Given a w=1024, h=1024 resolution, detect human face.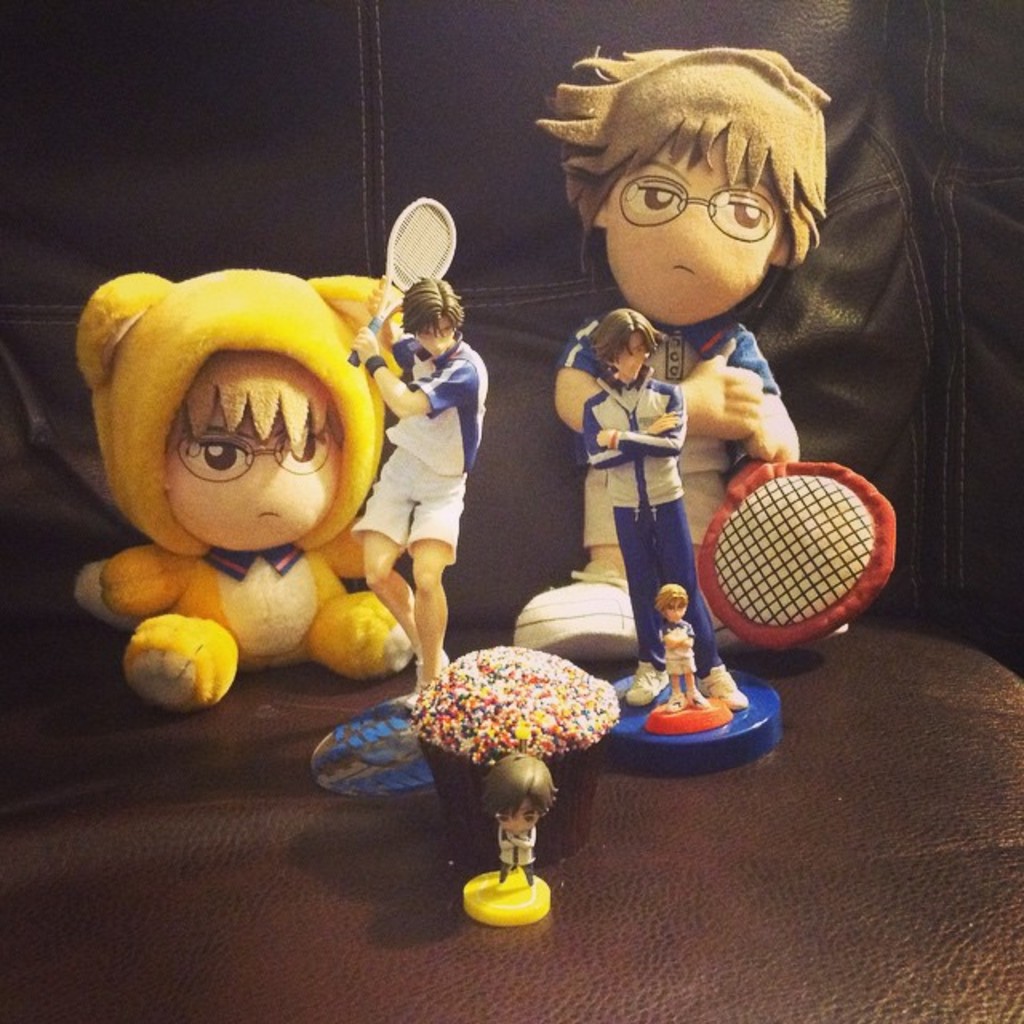
crop(416, 314, 459, 360).
